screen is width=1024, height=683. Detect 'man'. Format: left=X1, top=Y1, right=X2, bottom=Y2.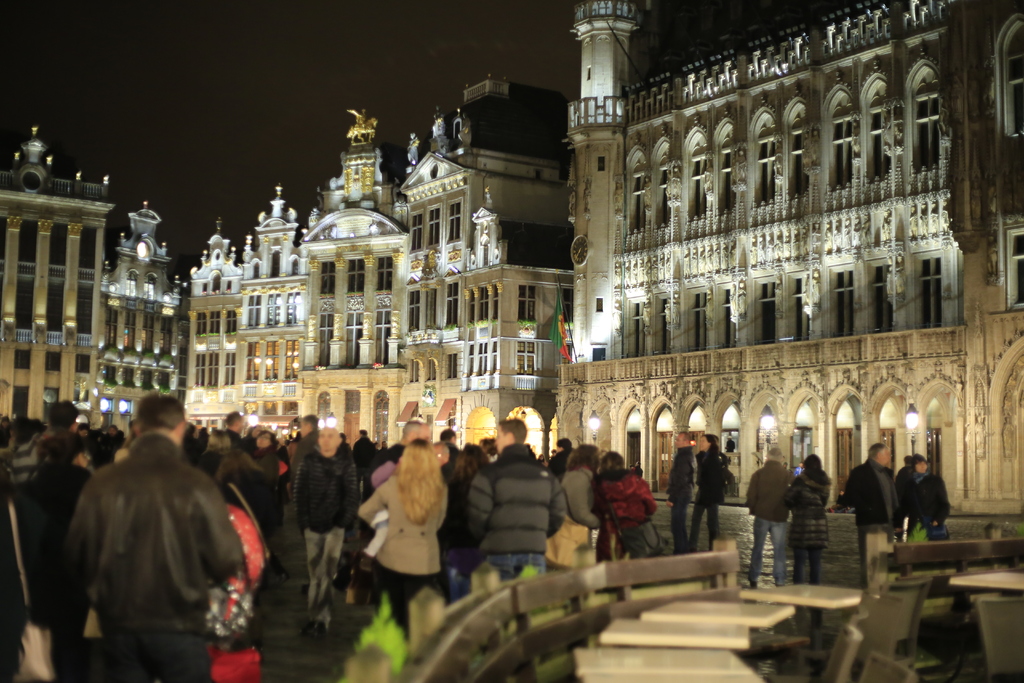
left=217, top=400, right=241, bottom=471.
